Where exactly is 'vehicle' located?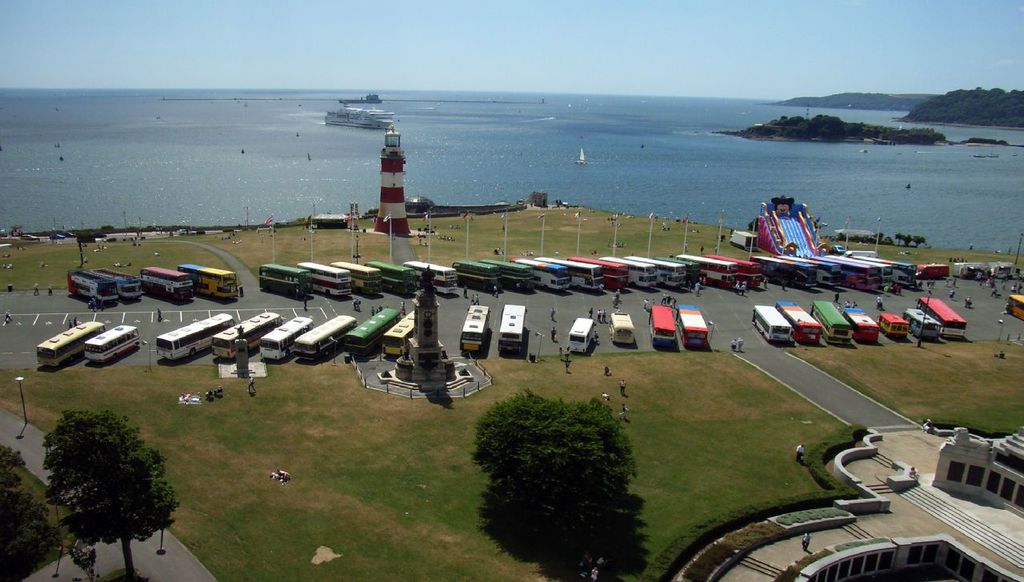
Its bounding box is select_region(922, 262, 951, 281).
